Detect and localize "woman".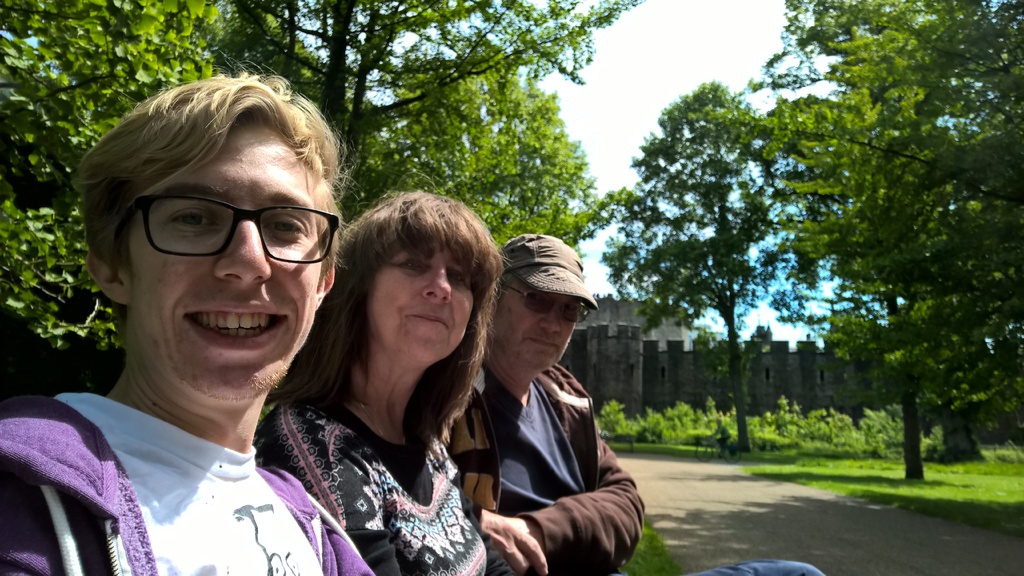
Localized at detection(262, 171, 506, 575).
